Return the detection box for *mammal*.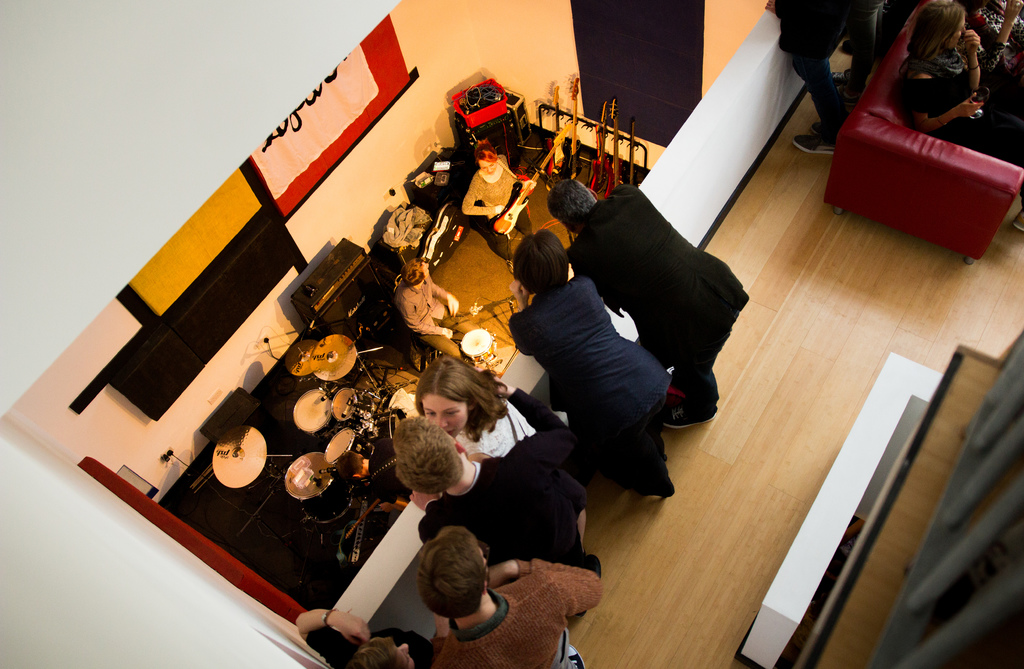
[826, 0, 899, 90].
